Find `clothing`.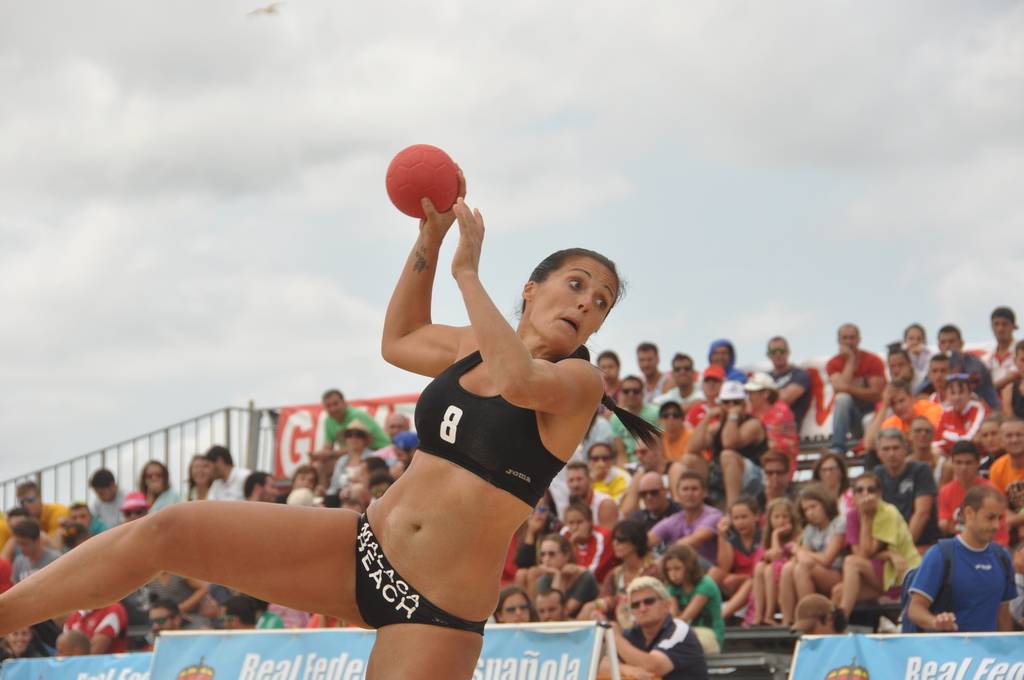
170:479:211:498.
